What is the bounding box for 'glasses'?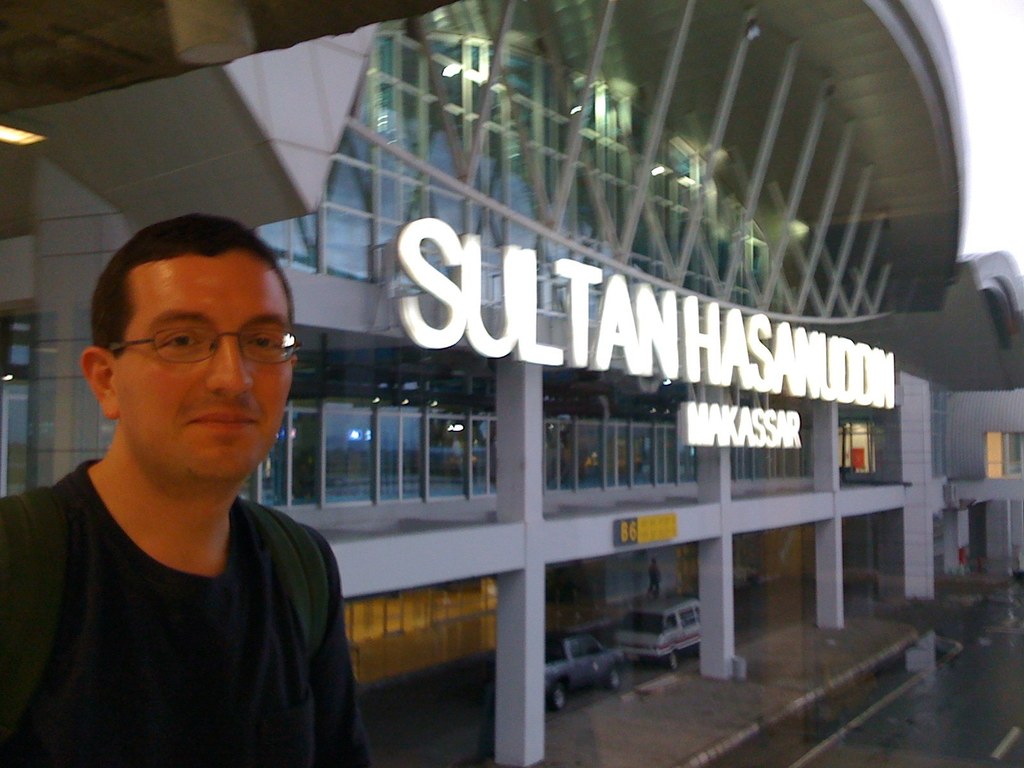
l=104, t=316, r=304, b=367.
